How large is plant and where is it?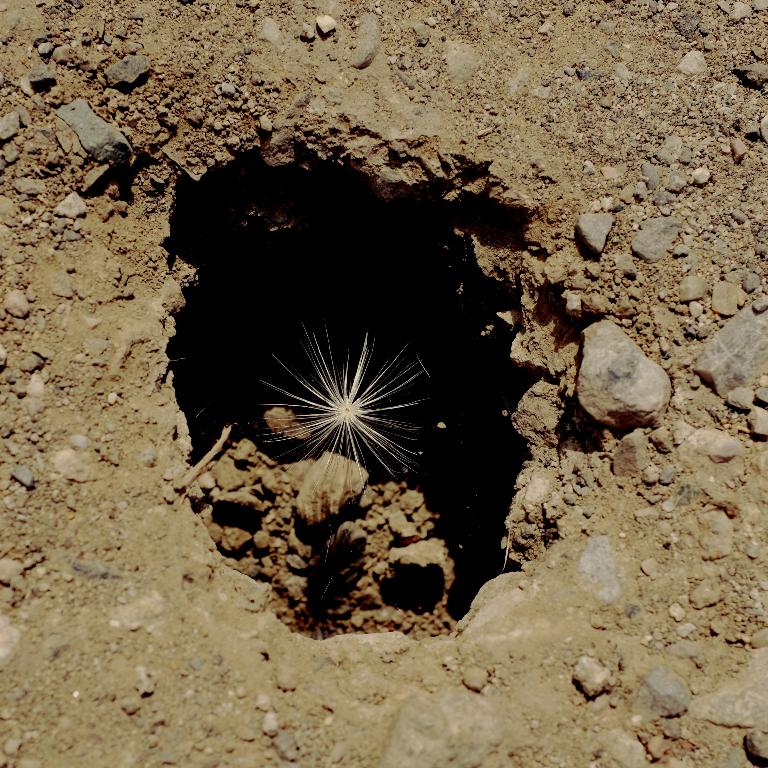
Bounding box: <box>251,318,443,492</box>.
